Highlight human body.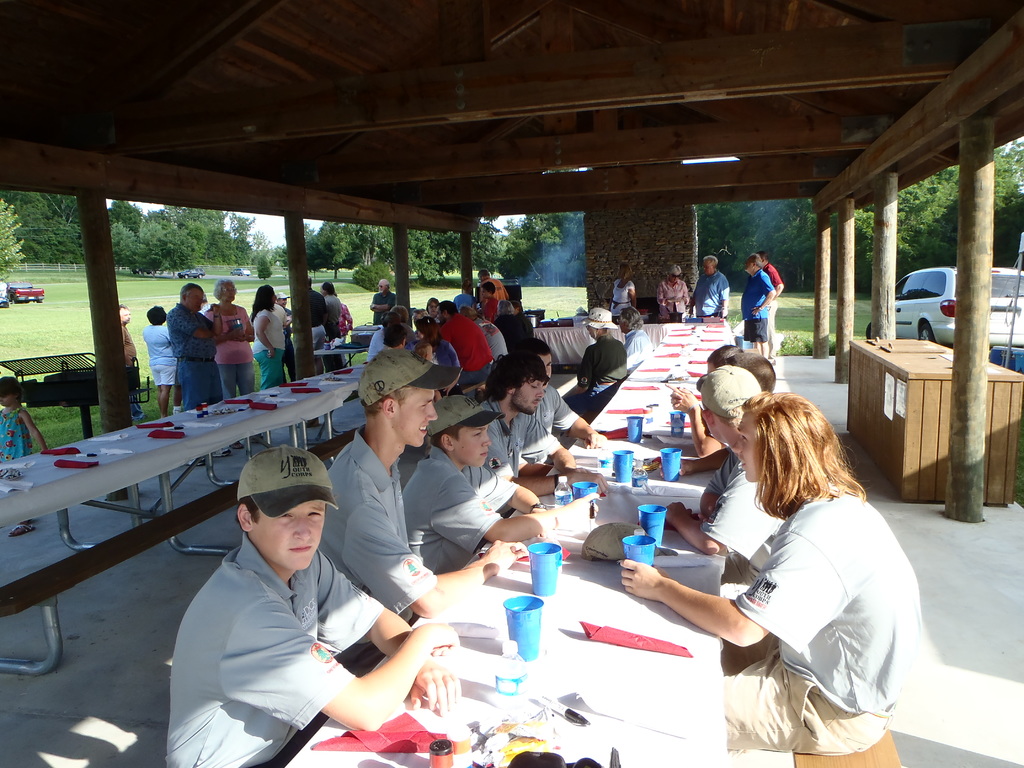
Highlighted region: 652 257 691 319.
